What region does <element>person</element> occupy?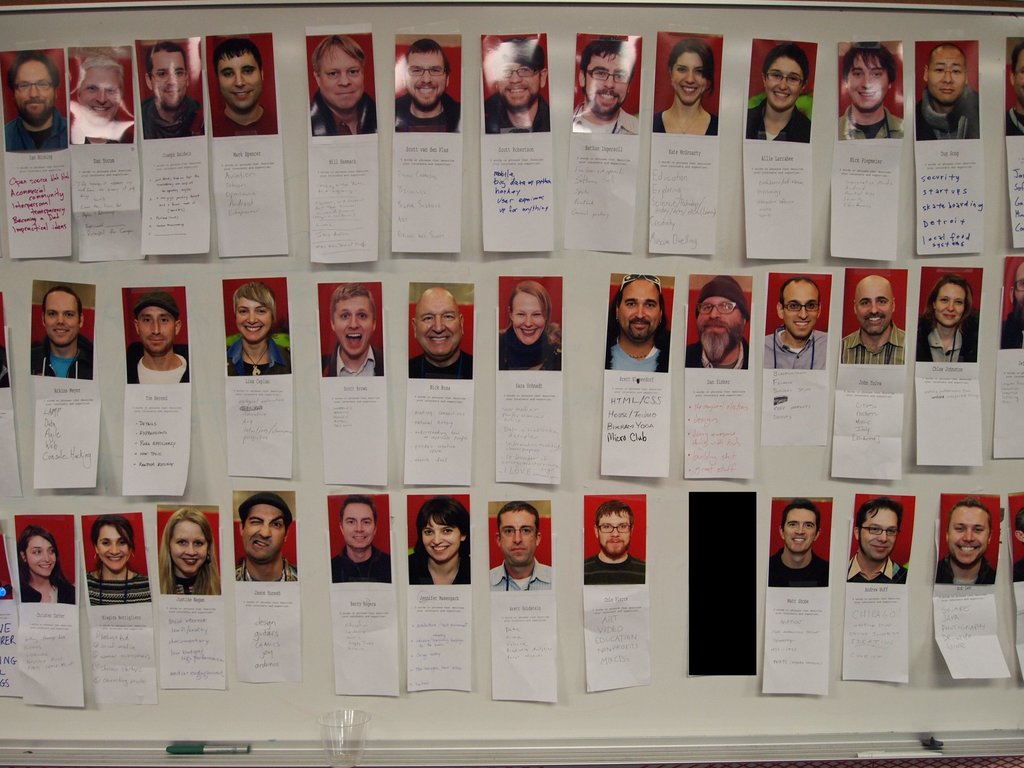
box=[24, 277, 97, 380].
